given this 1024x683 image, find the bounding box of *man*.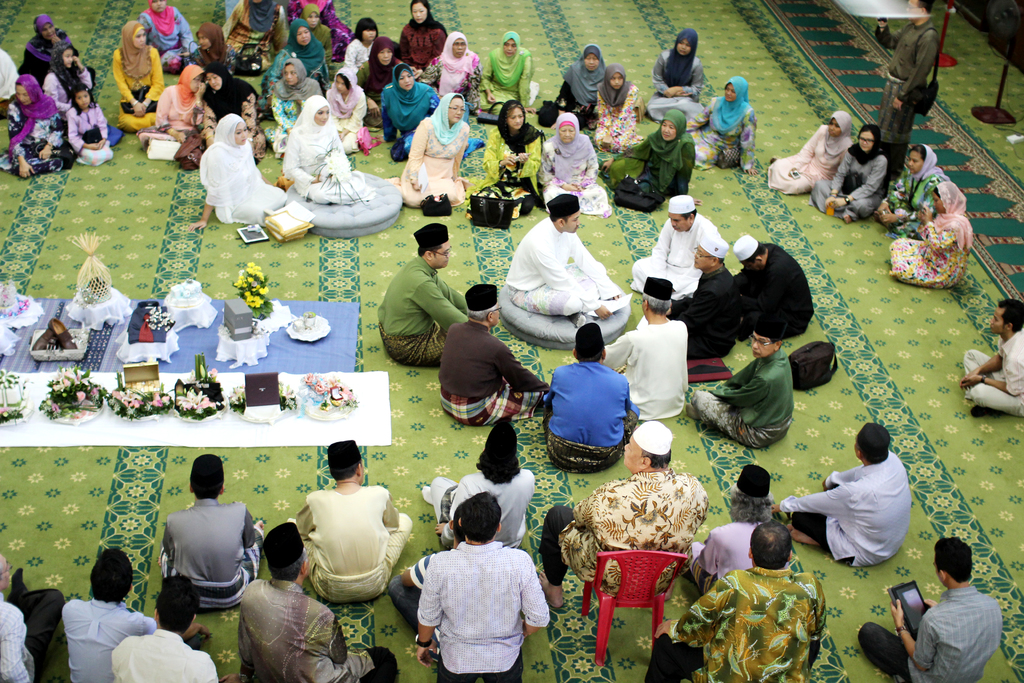
bbox=(732, 235, 817, 341).
